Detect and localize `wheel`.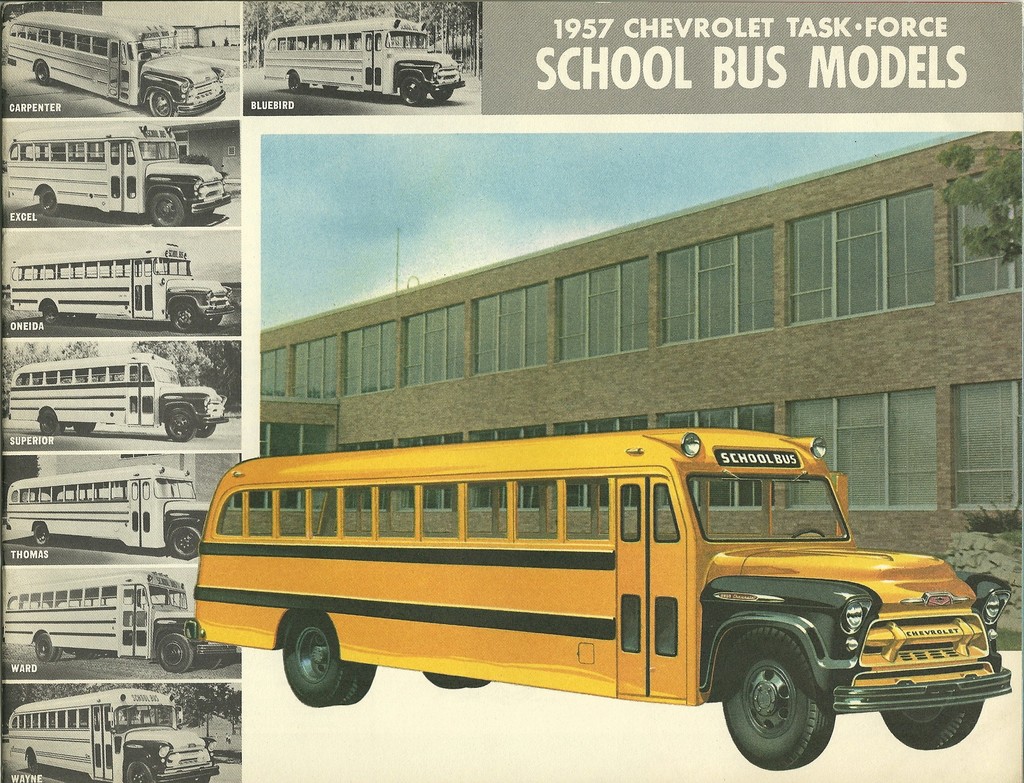
Localized at (x1=195, y1=425, x2=215, y2=440).
